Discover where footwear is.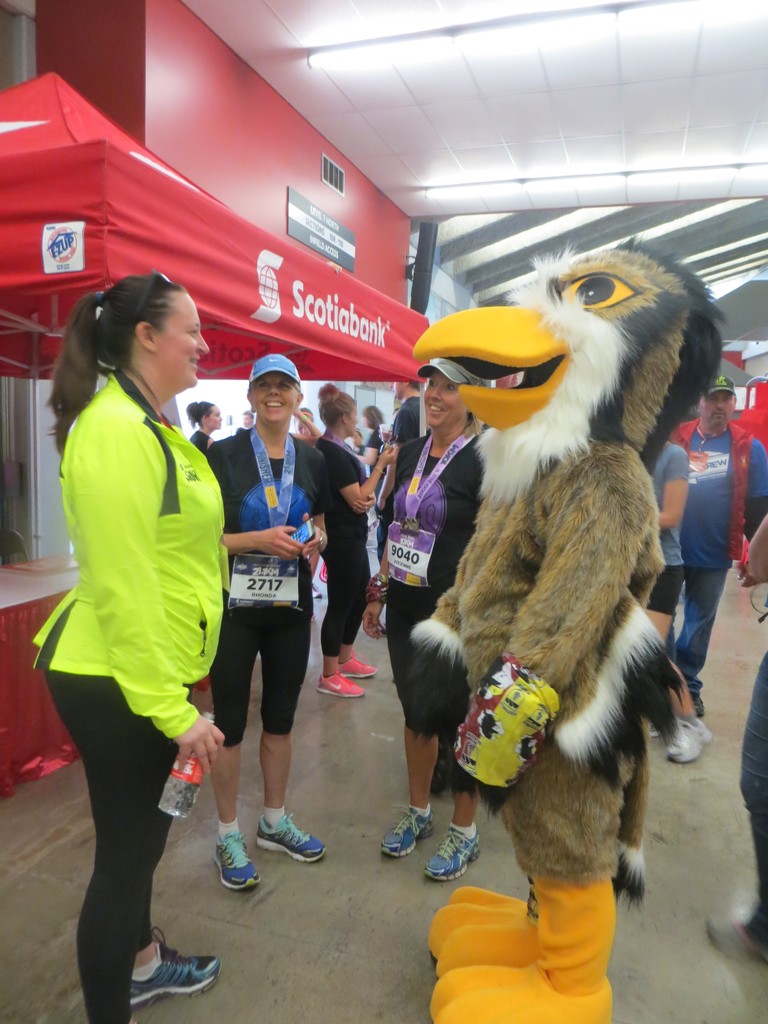
Discovered at 646, 693, 703, 733.
